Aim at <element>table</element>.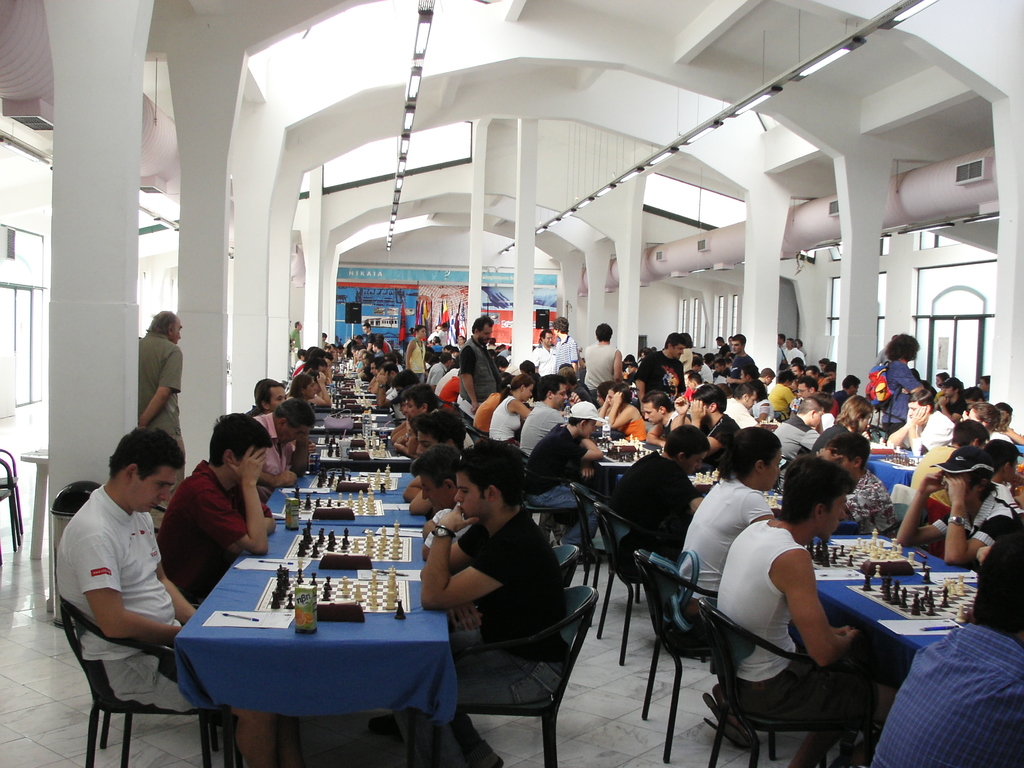
Aimed at l=806, t=527, r=986, b=661.
